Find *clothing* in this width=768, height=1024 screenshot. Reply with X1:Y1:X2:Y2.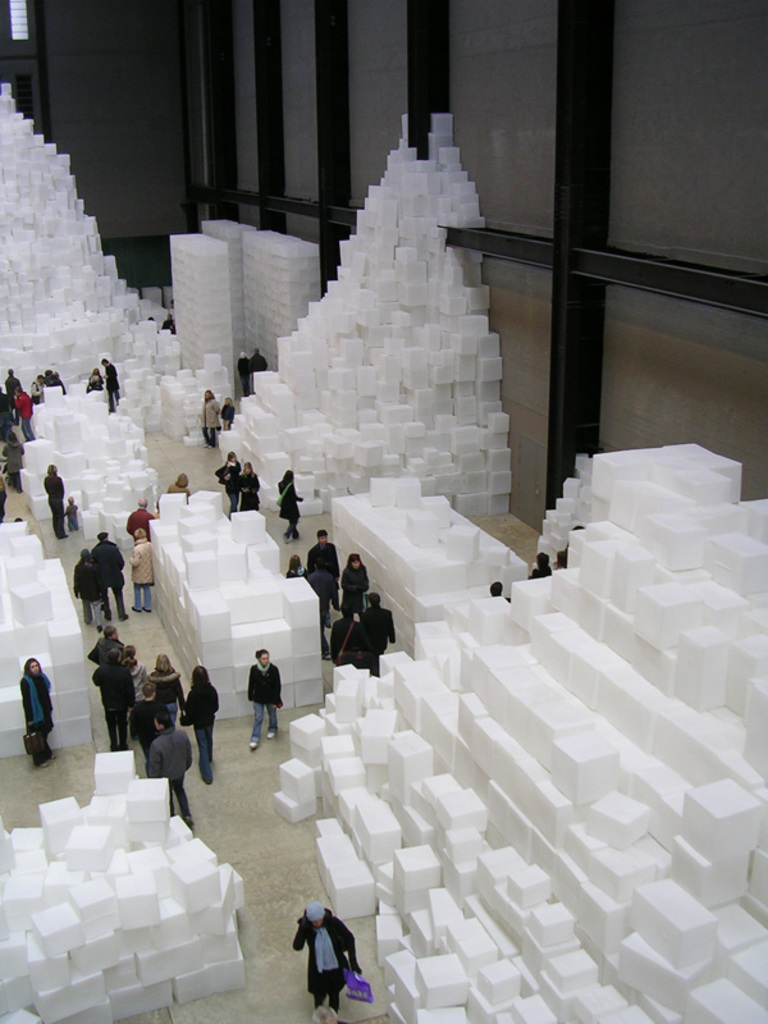
143:718:196:832.
